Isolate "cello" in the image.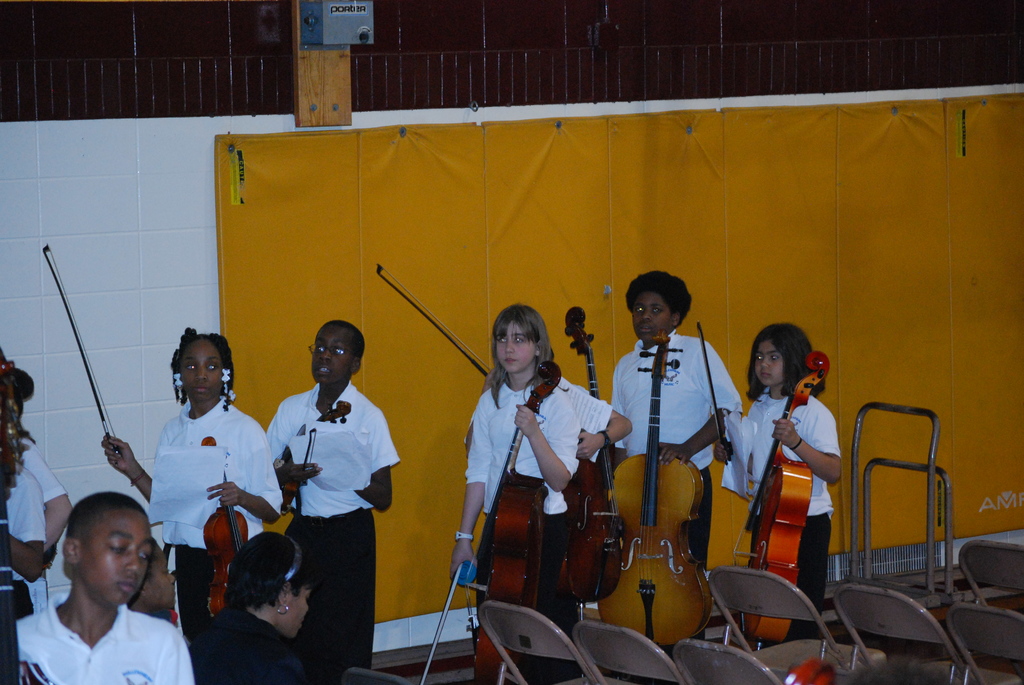
Isolated region: Rect(40, 244, 257, 622).
